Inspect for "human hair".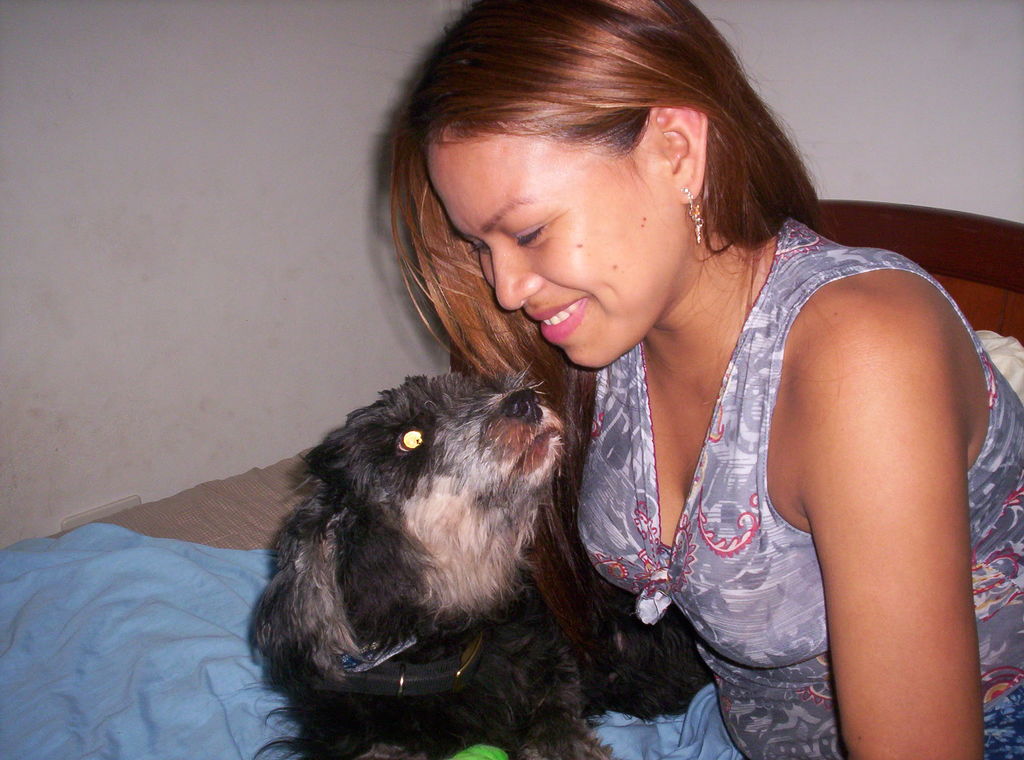
Inspection: (408, 15, 806, 352).
